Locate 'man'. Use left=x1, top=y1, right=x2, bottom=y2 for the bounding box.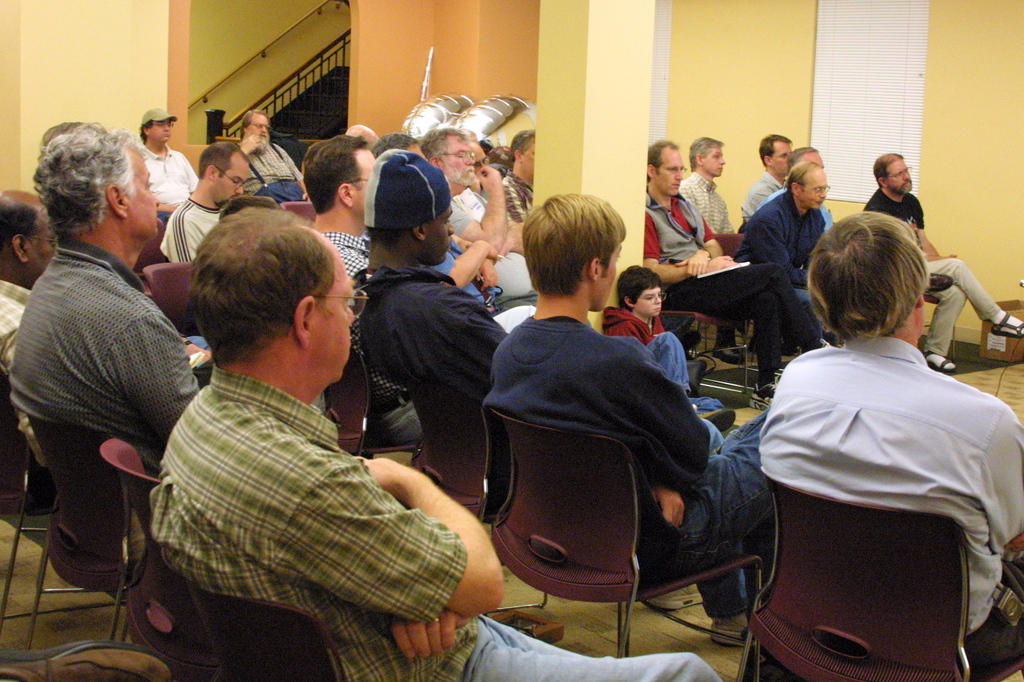
left=734, top=198, right=1002, bottom=681.
